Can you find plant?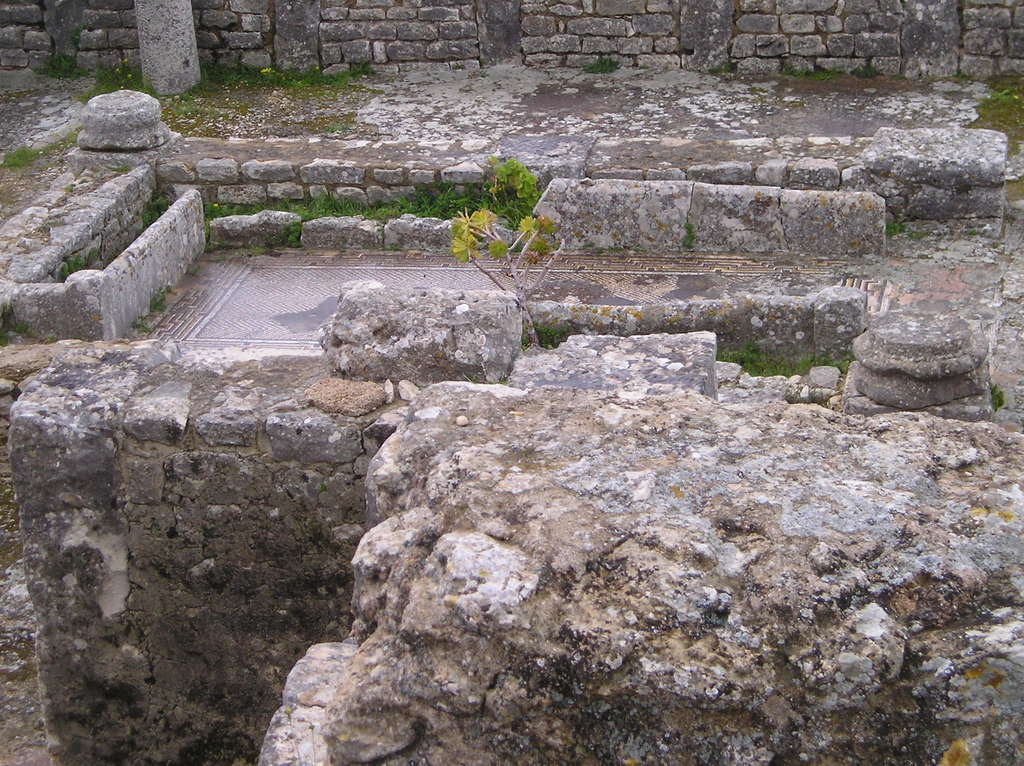
Yes, bounding box: locate(679, 214, 692, 244).
